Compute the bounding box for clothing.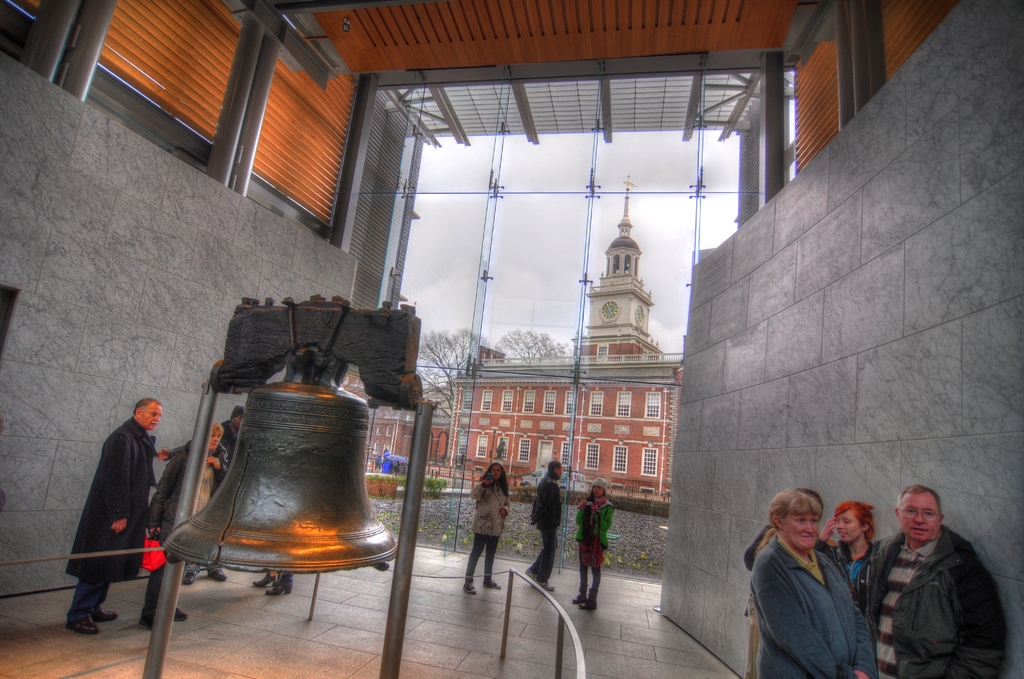
select_region(576, 499, 616, 579).
